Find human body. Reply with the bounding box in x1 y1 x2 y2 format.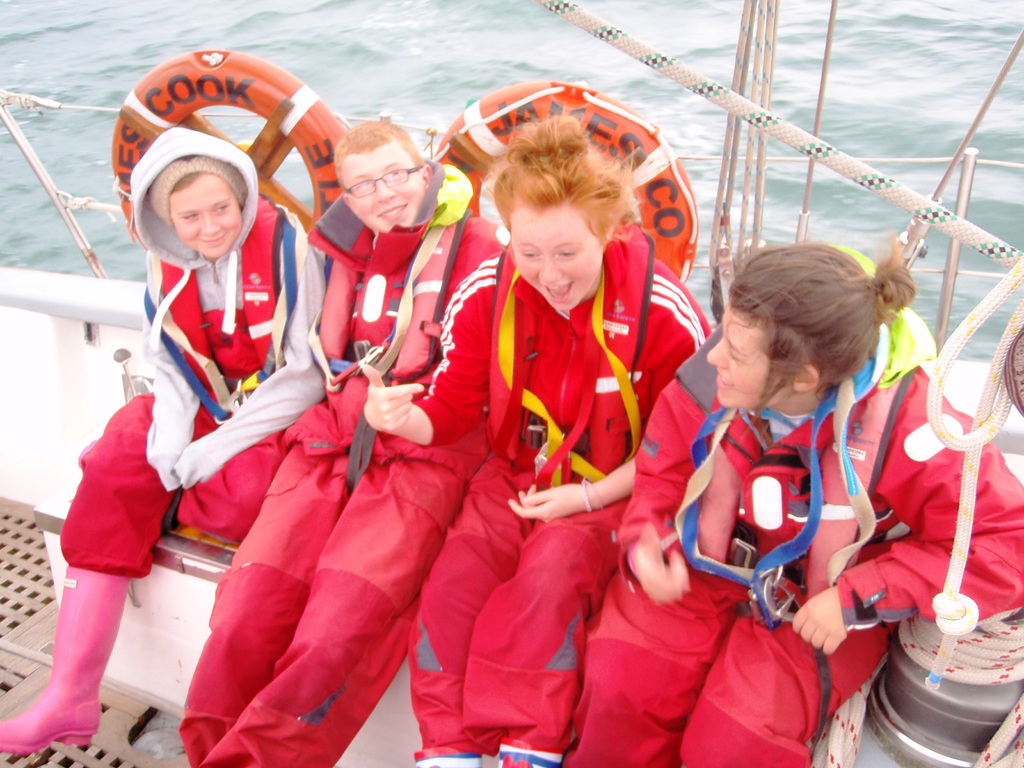
178 163 513 767.
